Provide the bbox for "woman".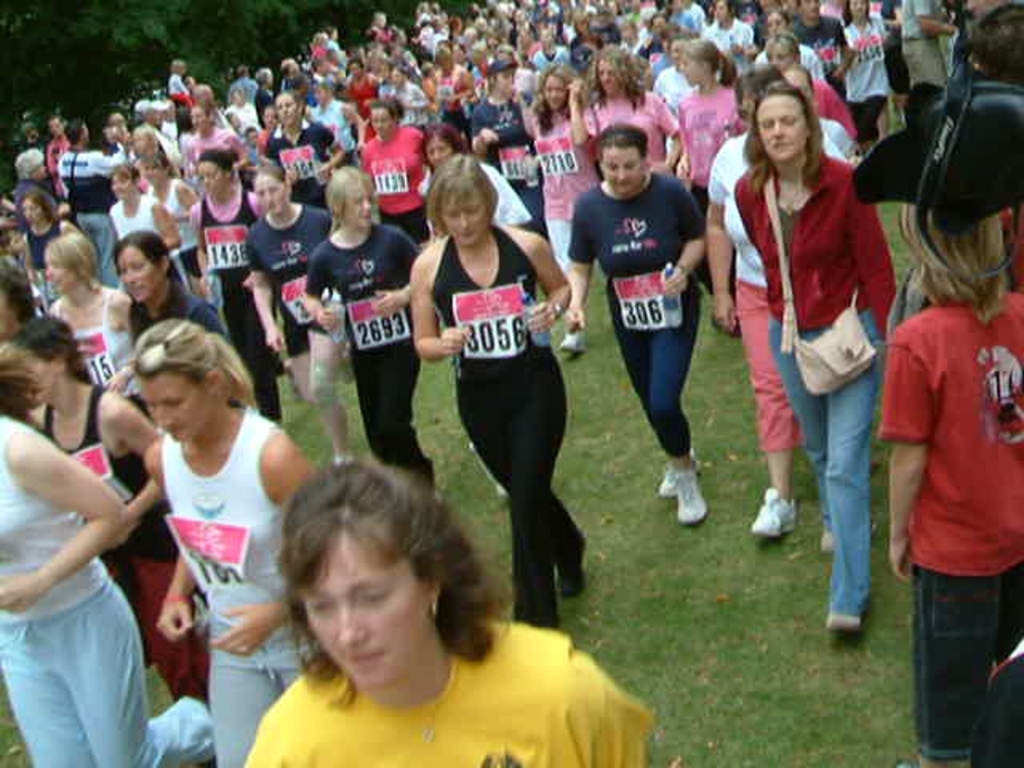
(left=483, top=35, right=504, bottom=75).
